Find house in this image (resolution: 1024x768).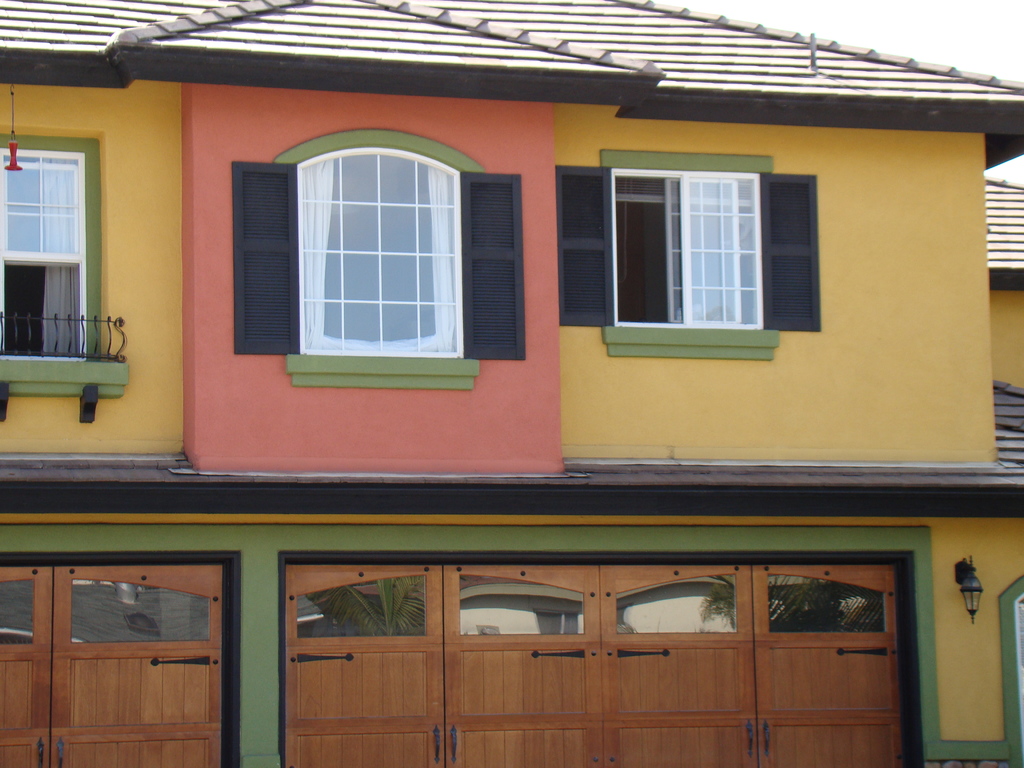
{"left": 0, "top": 4, "right": 1023, "bottom": 767}.
